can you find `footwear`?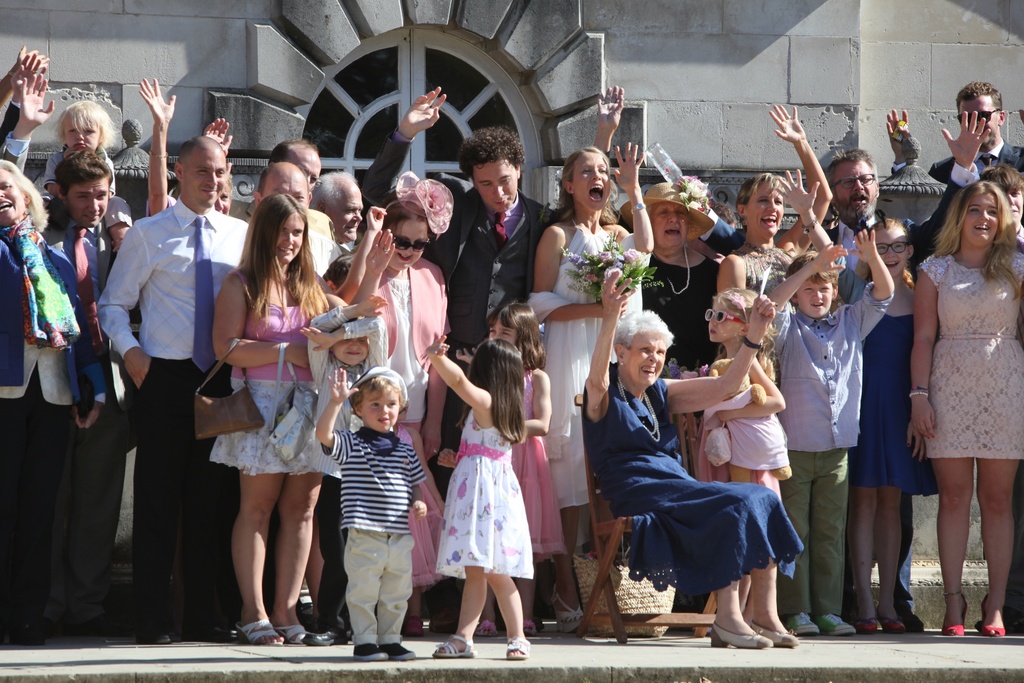
Yes, bounding box: 505 633 534 663.
